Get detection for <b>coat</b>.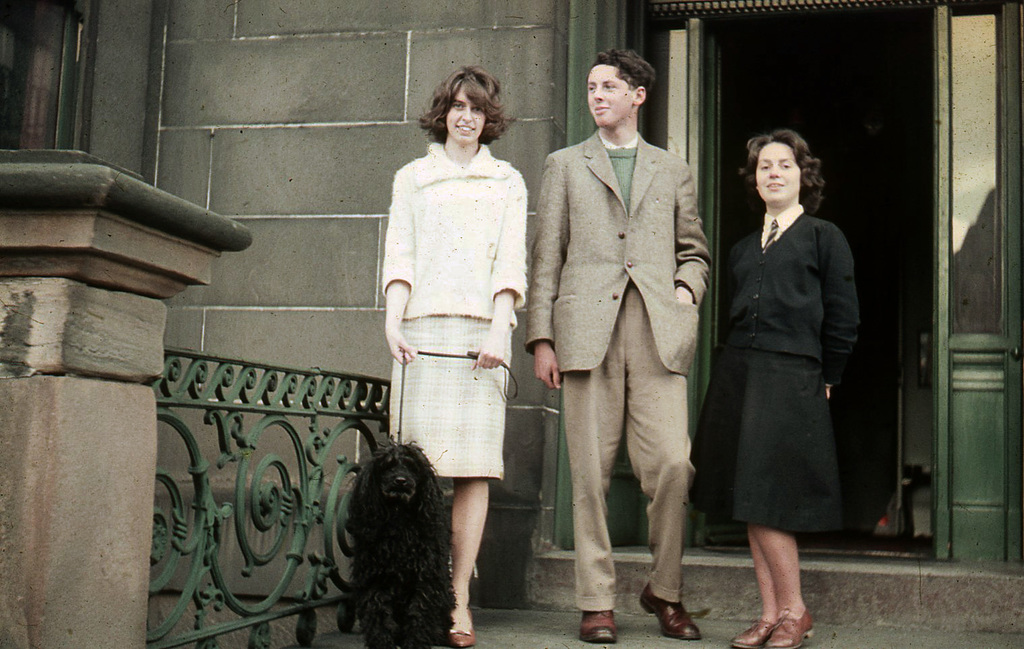
Detection: rect(719, 212, 860, 352).
